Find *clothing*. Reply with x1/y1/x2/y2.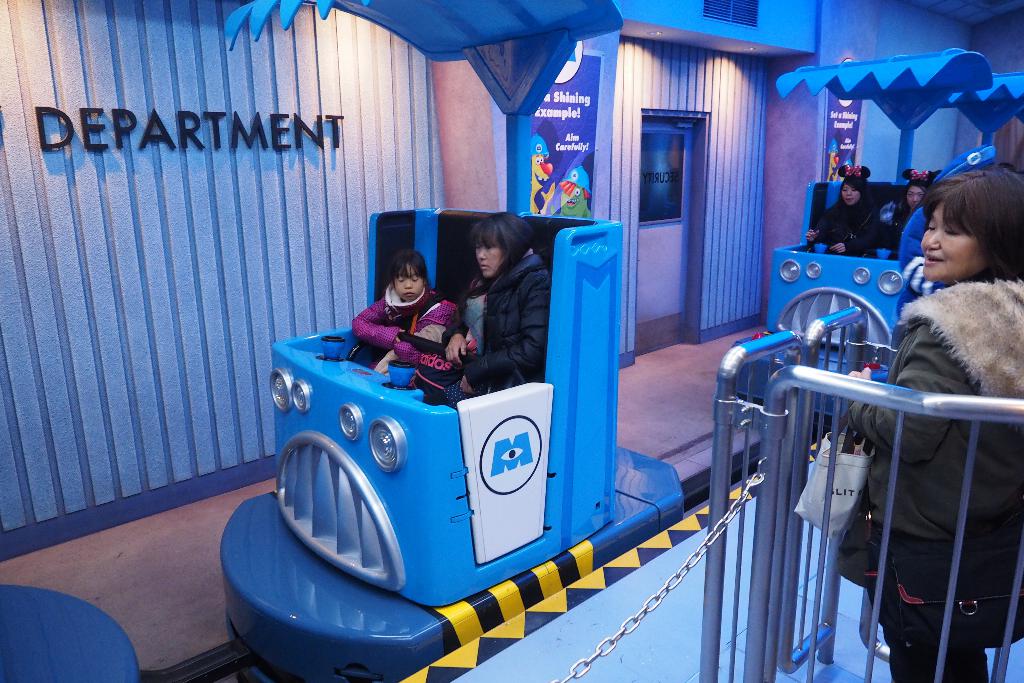
879/197/915/258.
